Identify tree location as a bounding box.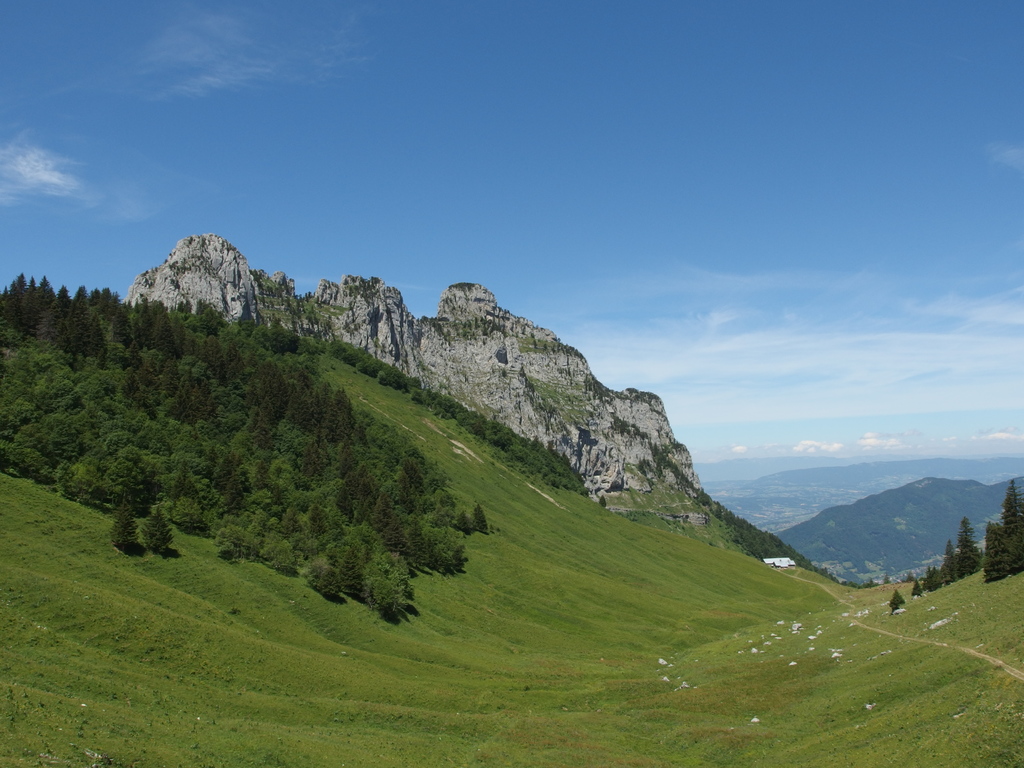
bbox(875, 474, 1023, 617).
